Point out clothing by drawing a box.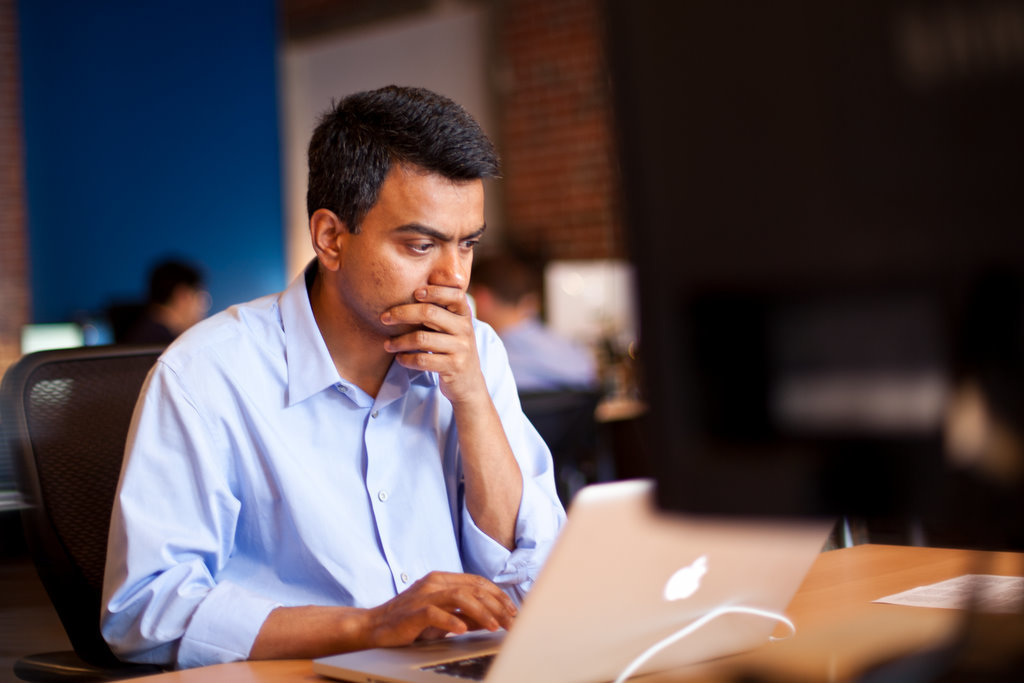
89, 259, 582, 682.
